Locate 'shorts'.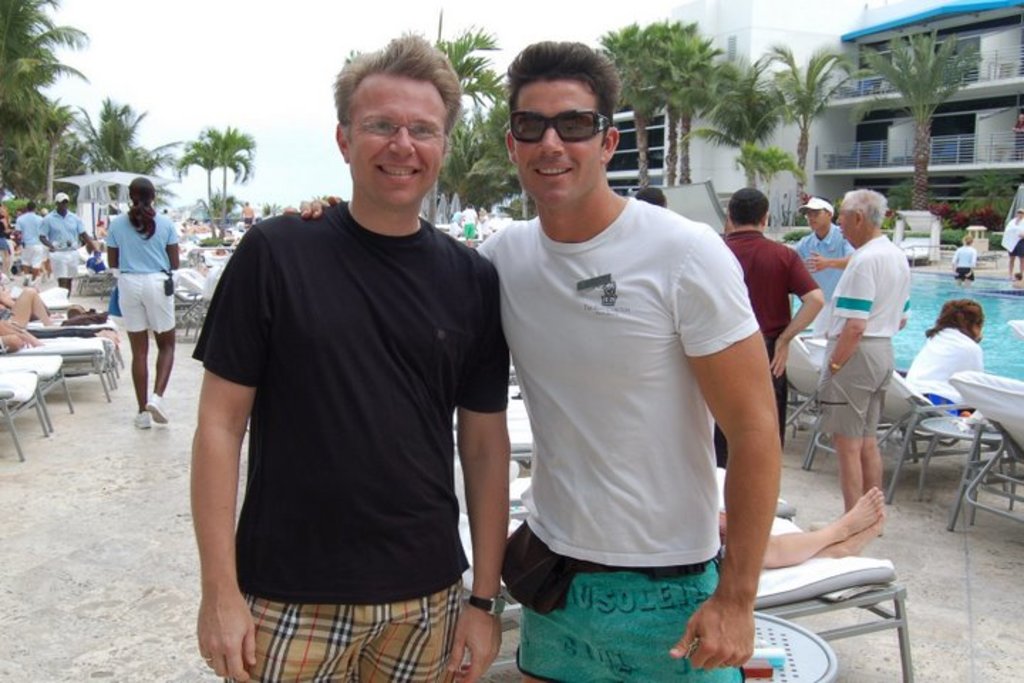
Bounding box: bbox=[954, 265, 974, 279].
